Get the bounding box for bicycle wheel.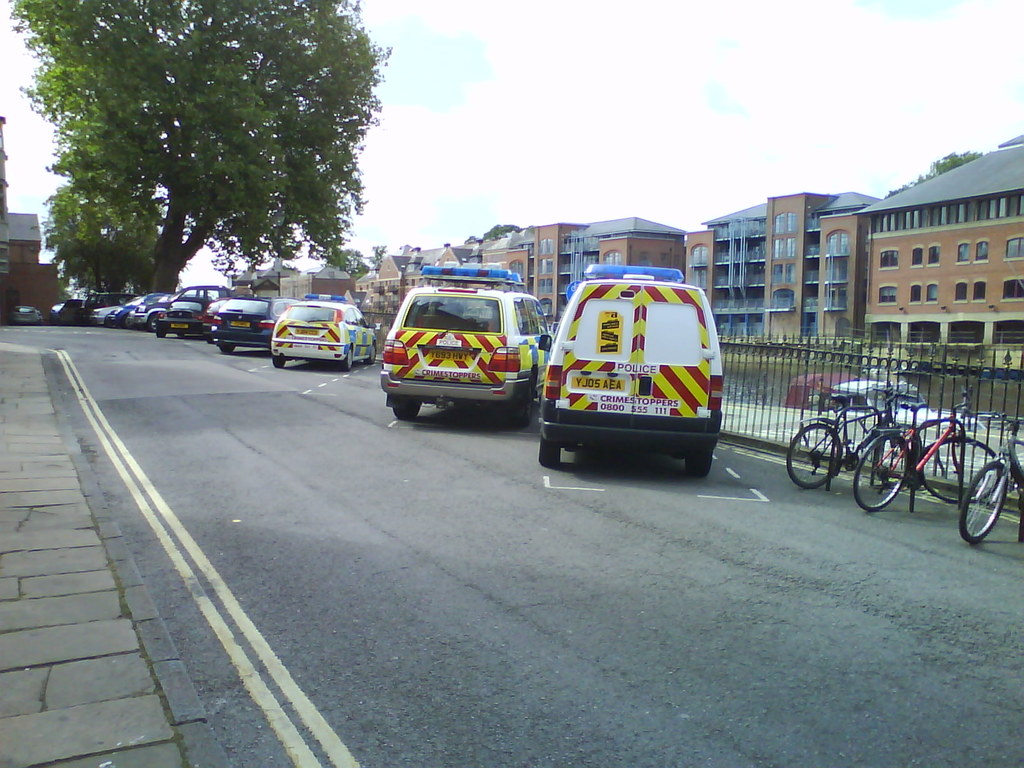
[left=905, top=435, right=1000, bottom=504].
